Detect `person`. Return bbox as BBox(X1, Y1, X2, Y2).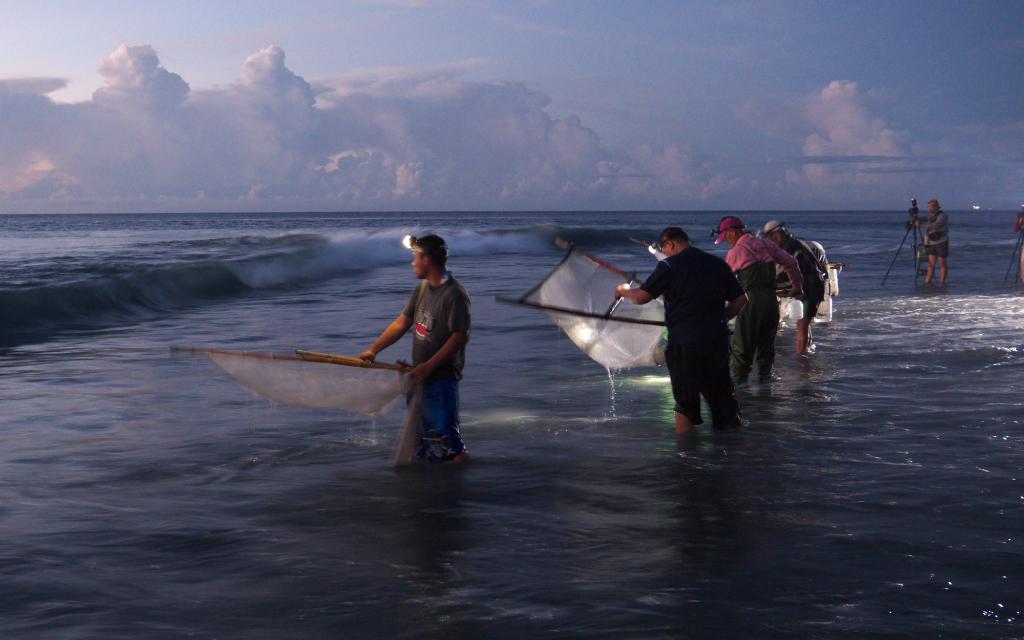
BBox(756, 237, 828, 348).
